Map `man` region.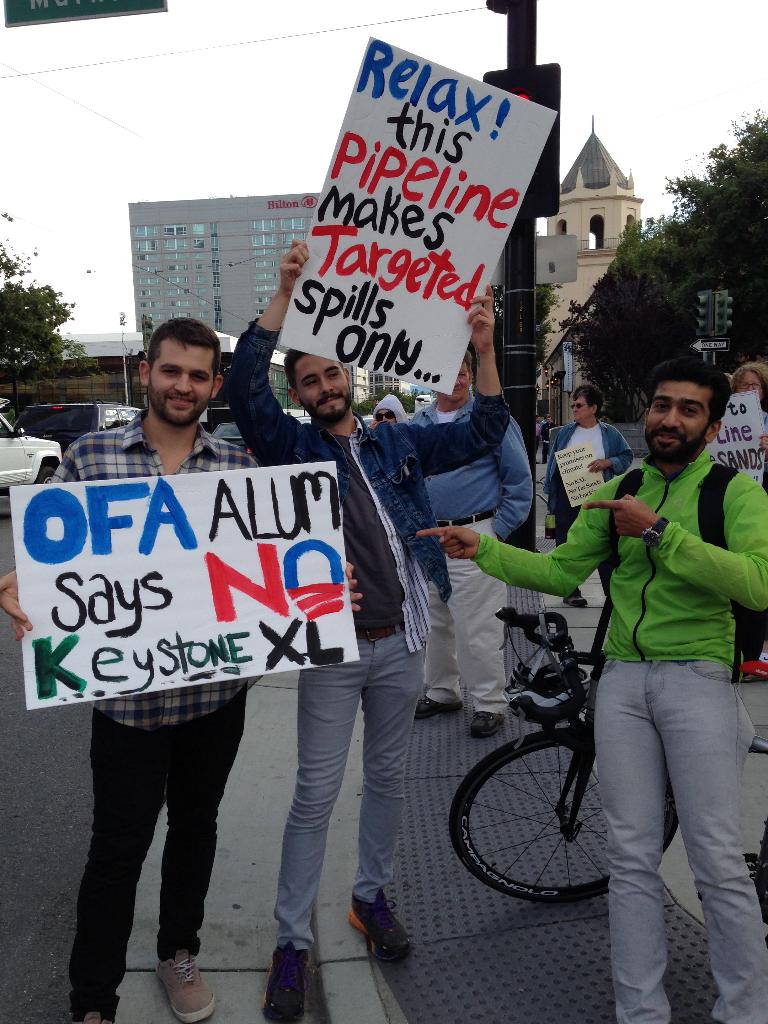
Mapped to 515,346,759,974.
